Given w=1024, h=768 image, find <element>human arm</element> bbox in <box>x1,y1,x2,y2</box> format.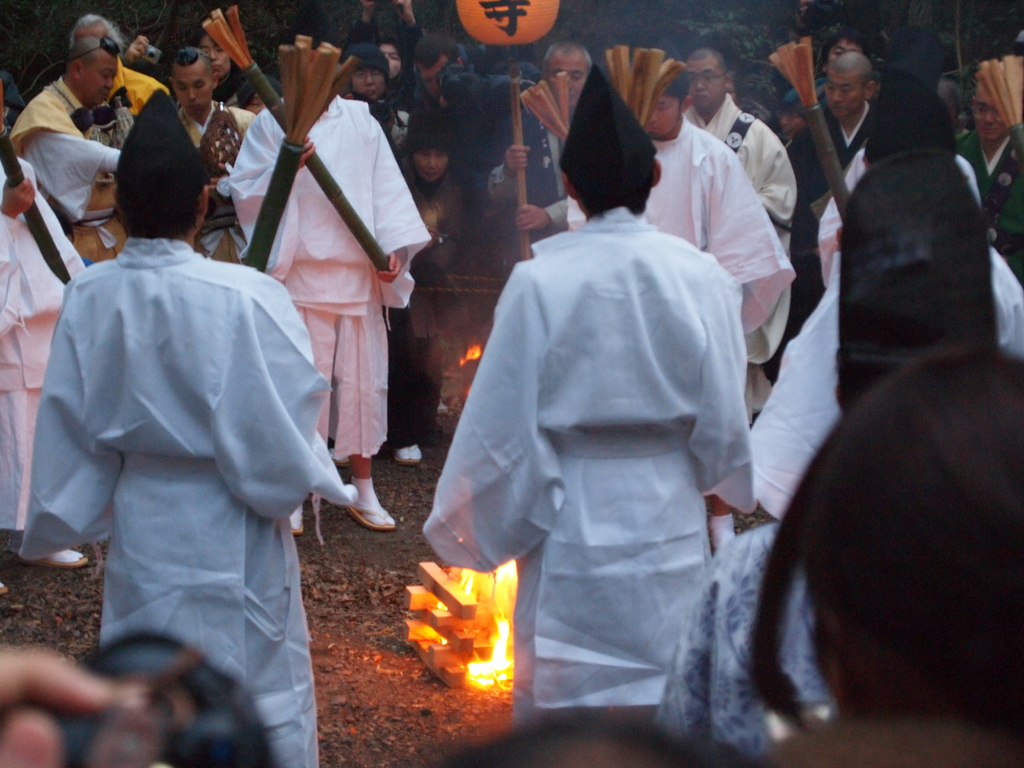
<box>515,198,563,232</box>.
